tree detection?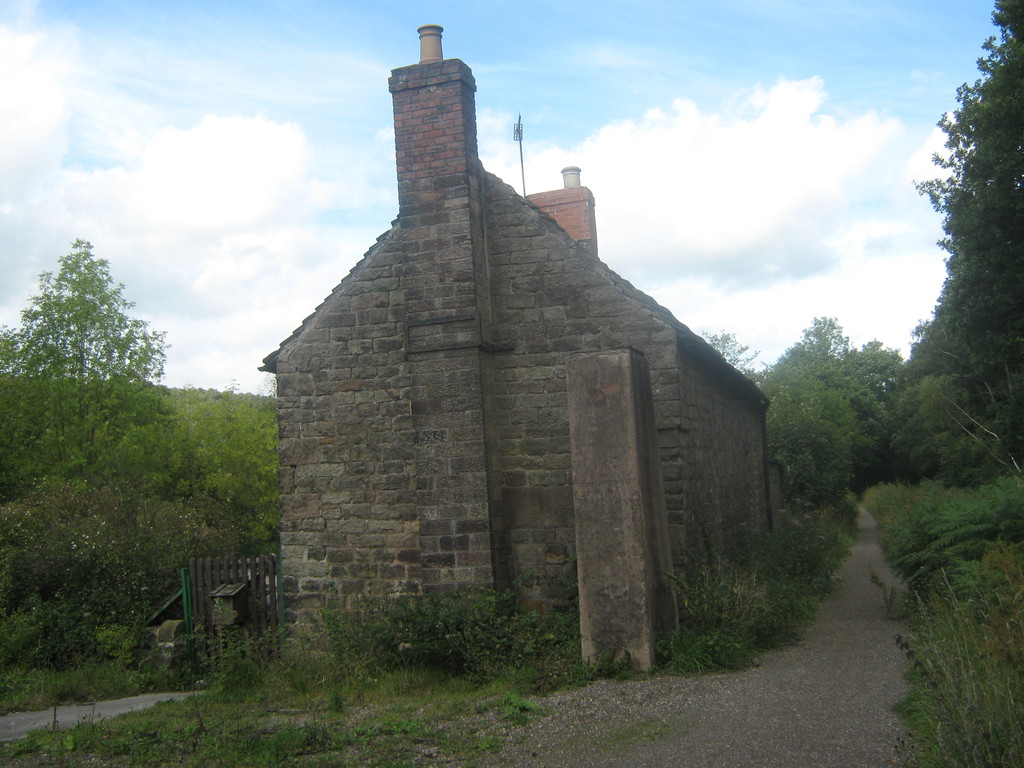
BBox(772, 312, 916, 451)
